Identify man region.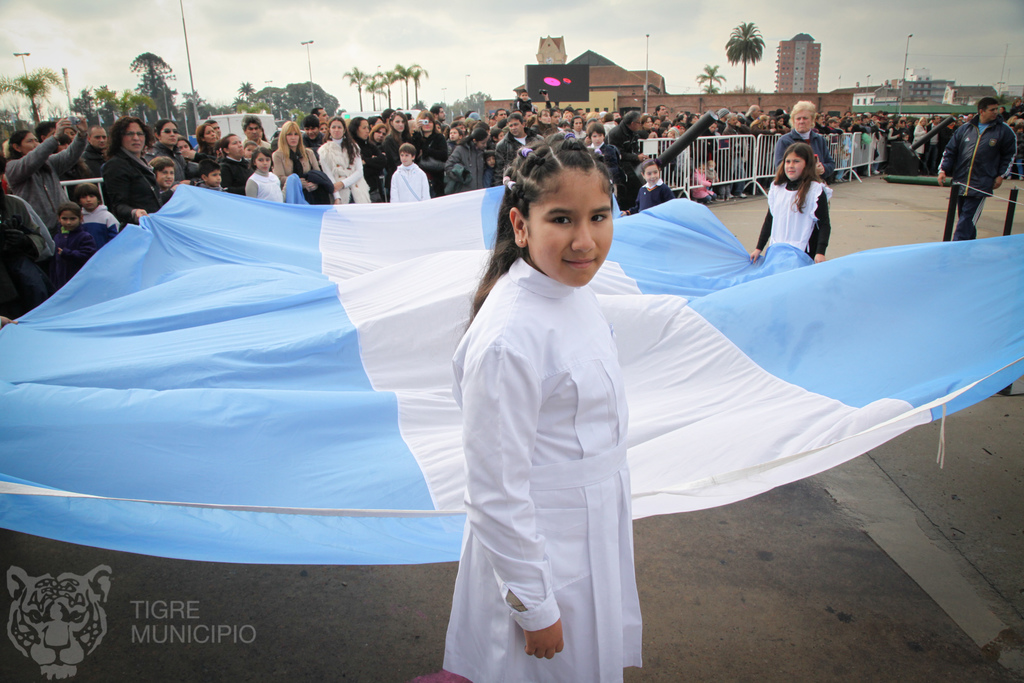
Region: <bbox>431, 104, 446, 122</bbox>.
